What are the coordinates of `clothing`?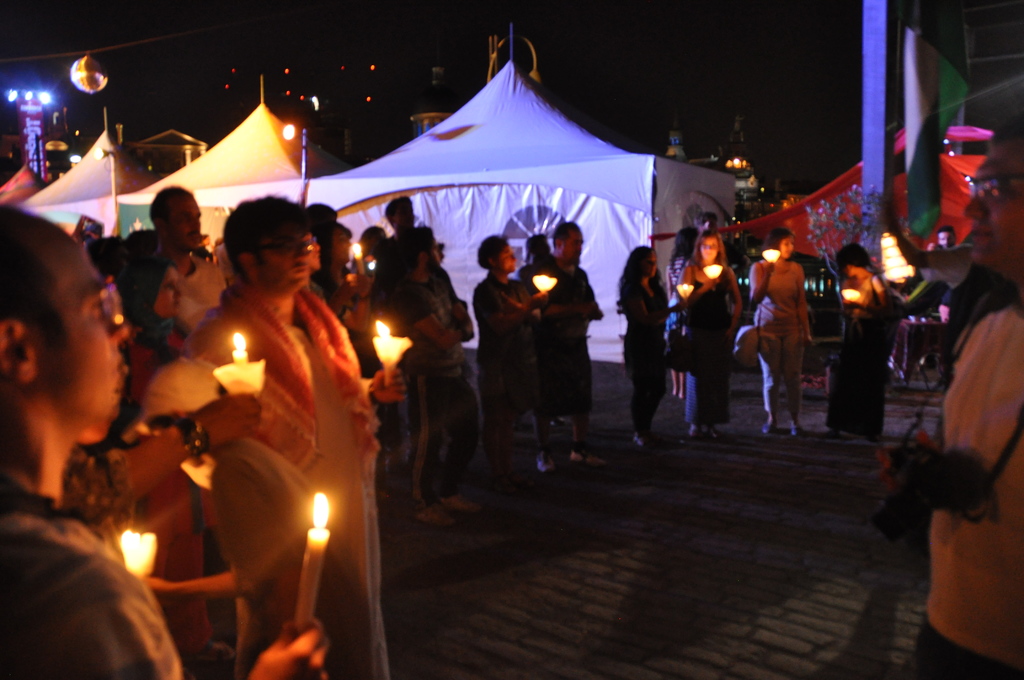
left=826, top=271, right=904, bottom=440.
